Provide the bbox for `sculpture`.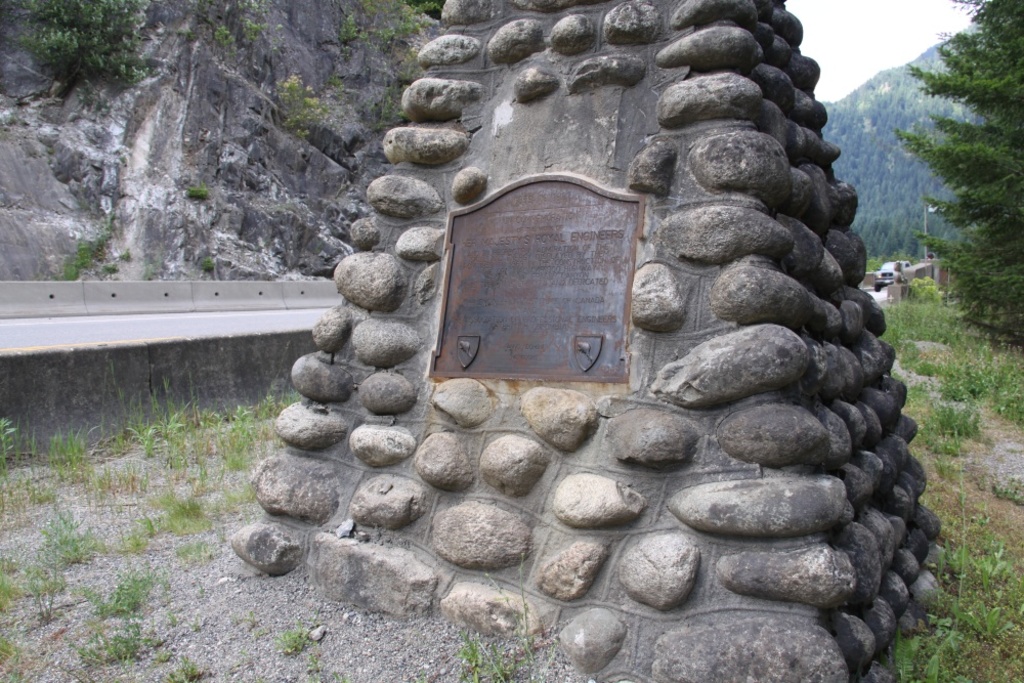
(339,25,962,682).
